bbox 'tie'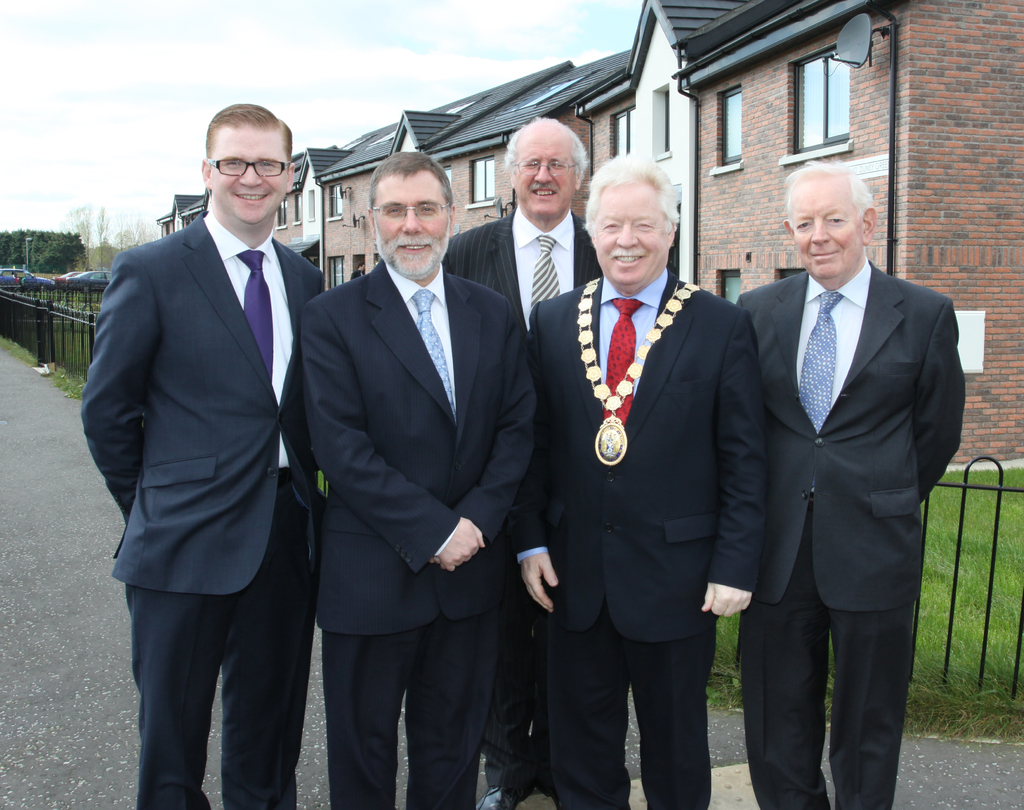
locate(404, 290, 458, 430)
